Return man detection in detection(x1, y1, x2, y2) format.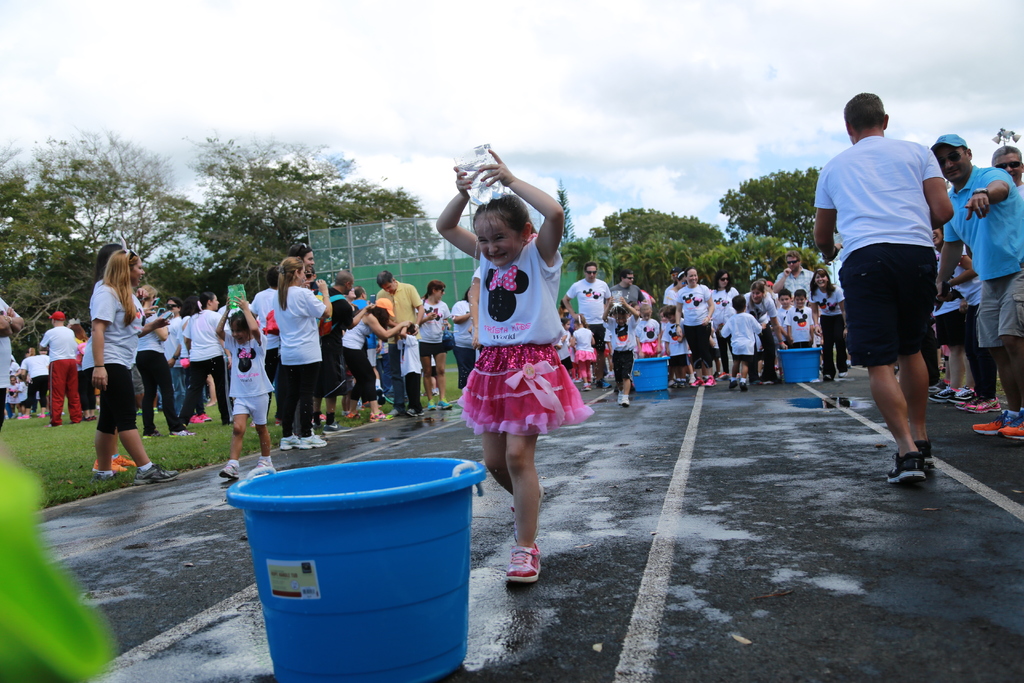
detection(37, 306, 79, 424).
